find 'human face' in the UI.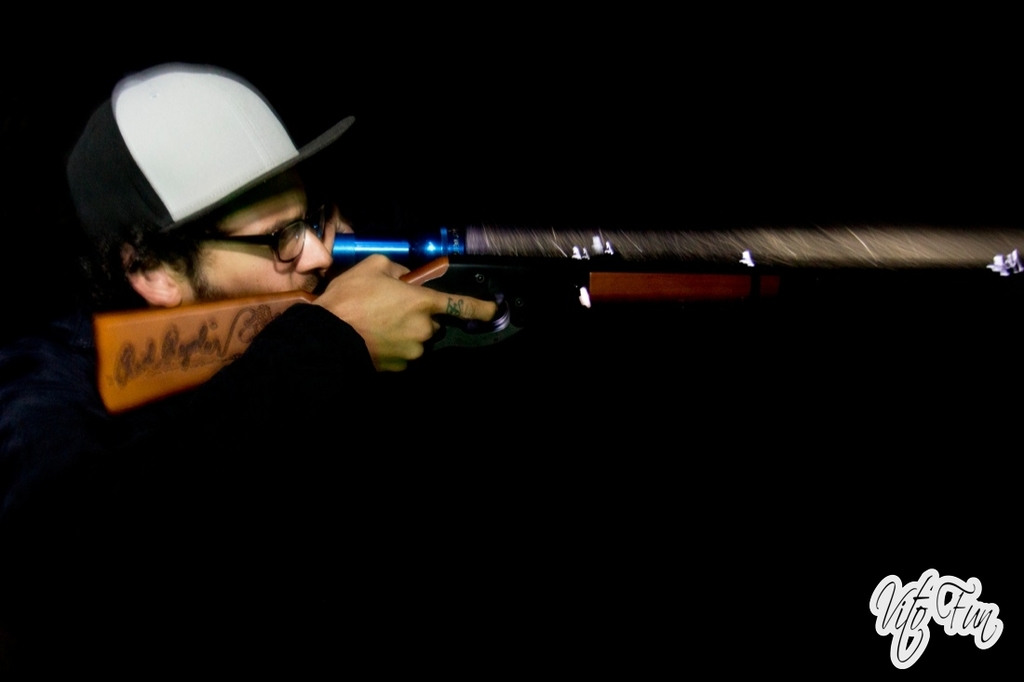
UI element at x1=182, y1=187, x2=334, y2=301.
